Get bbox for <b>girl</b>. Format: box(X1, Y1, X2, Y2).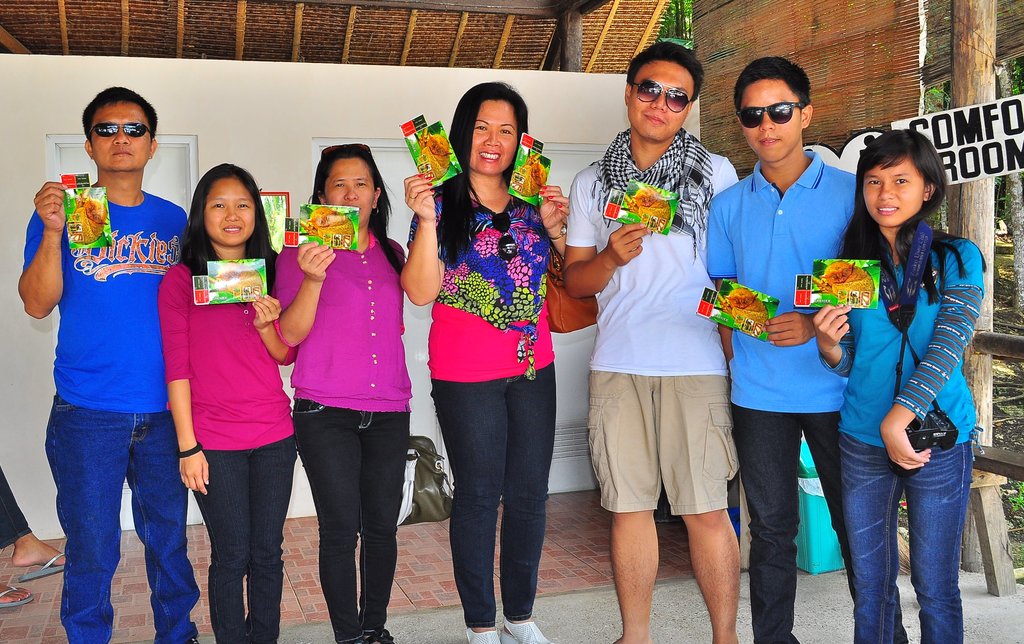
box(160, 164, 296, 643).
